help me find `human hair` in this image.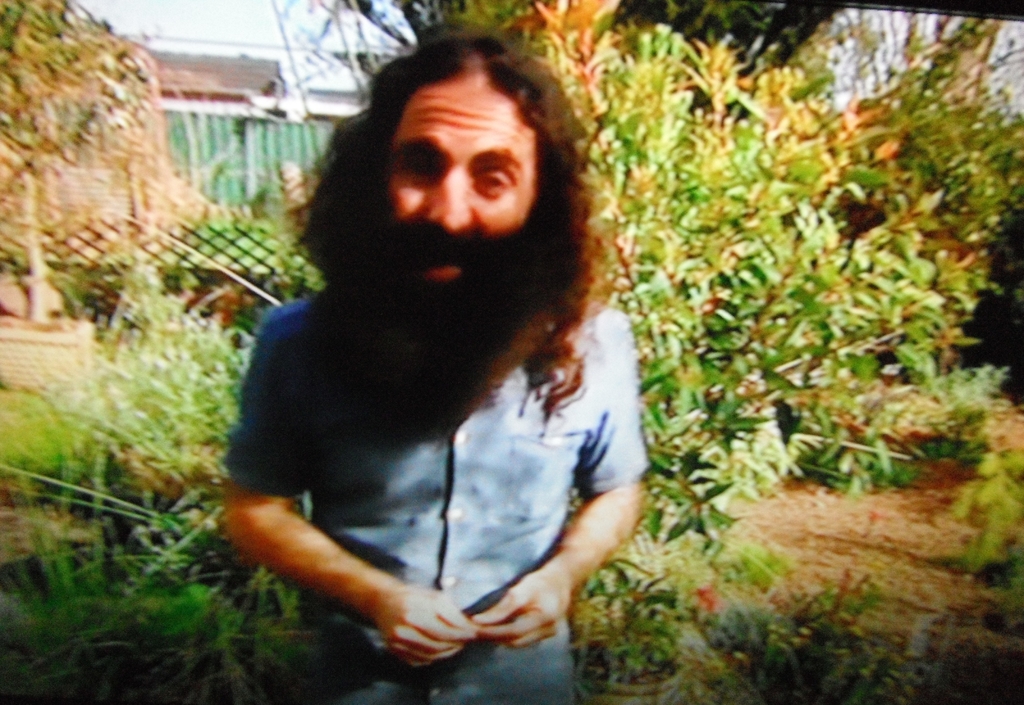
Found it: locate(284, 36, 593, 384).
